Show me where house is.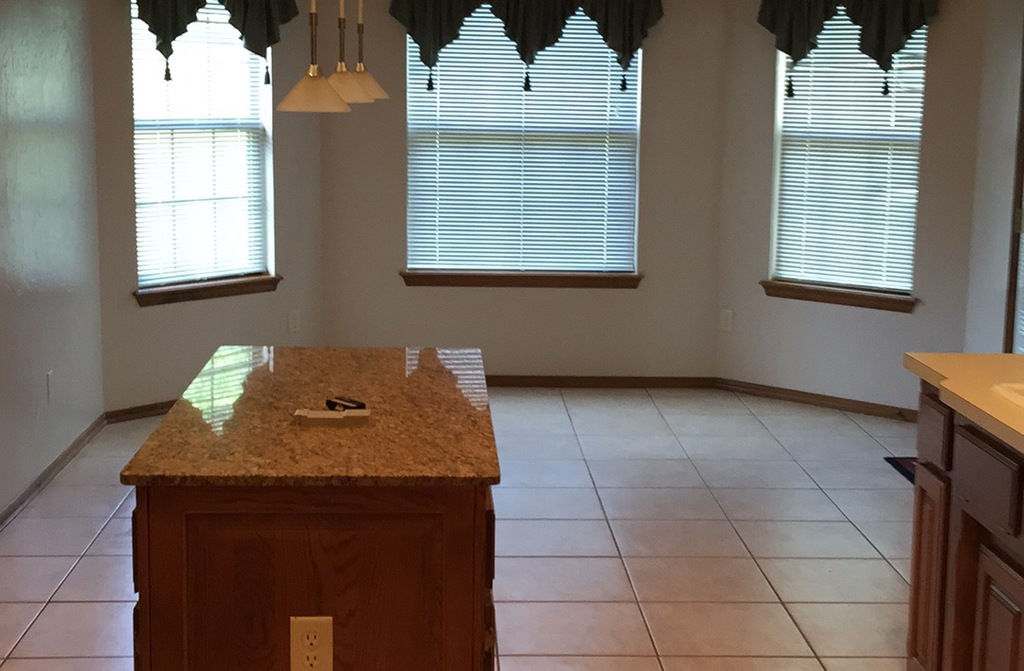
house is at bbox=(0, 0, 1023, 670).
